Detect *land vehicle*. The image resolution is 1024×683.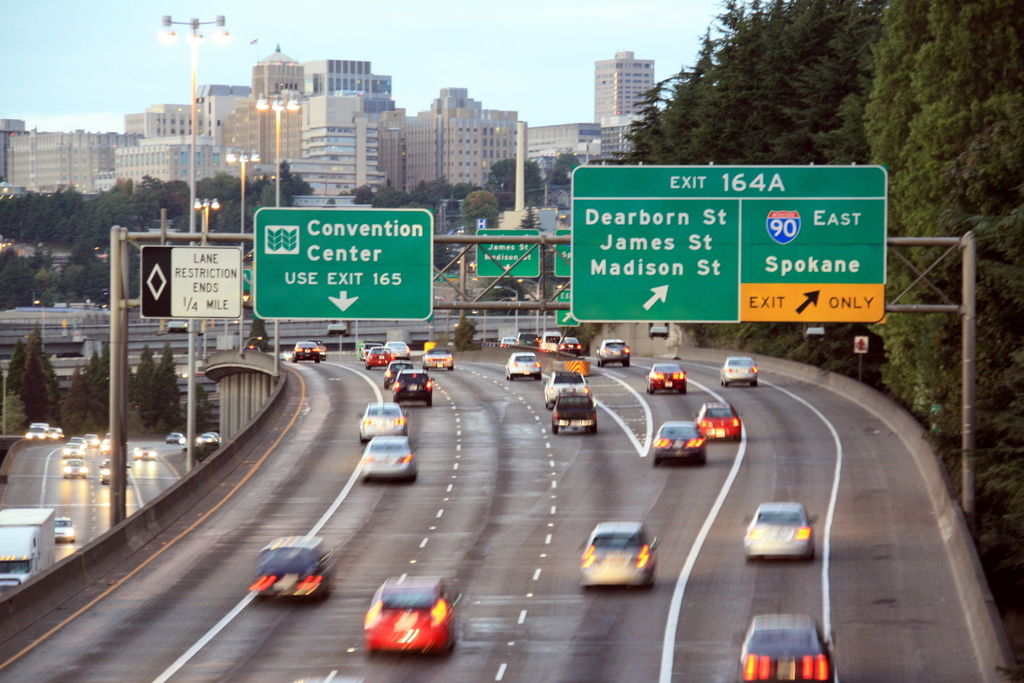
detection(552, 395, 594, 432).
